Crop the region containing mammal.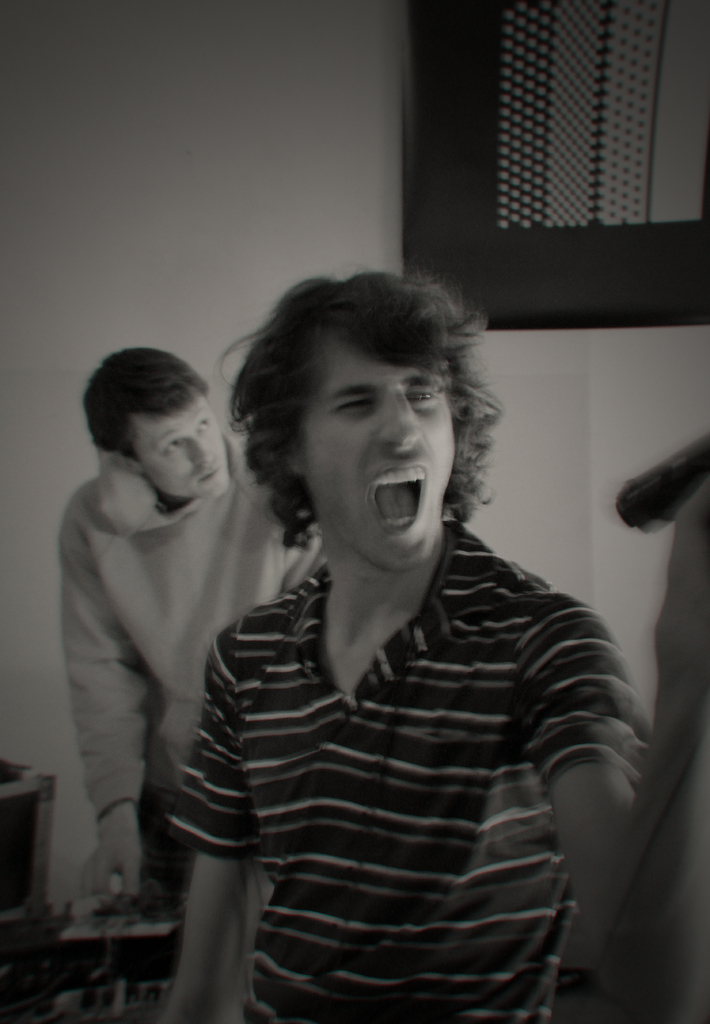
Crop region: [x1=65, y1=346, x2=317, y2=909].
